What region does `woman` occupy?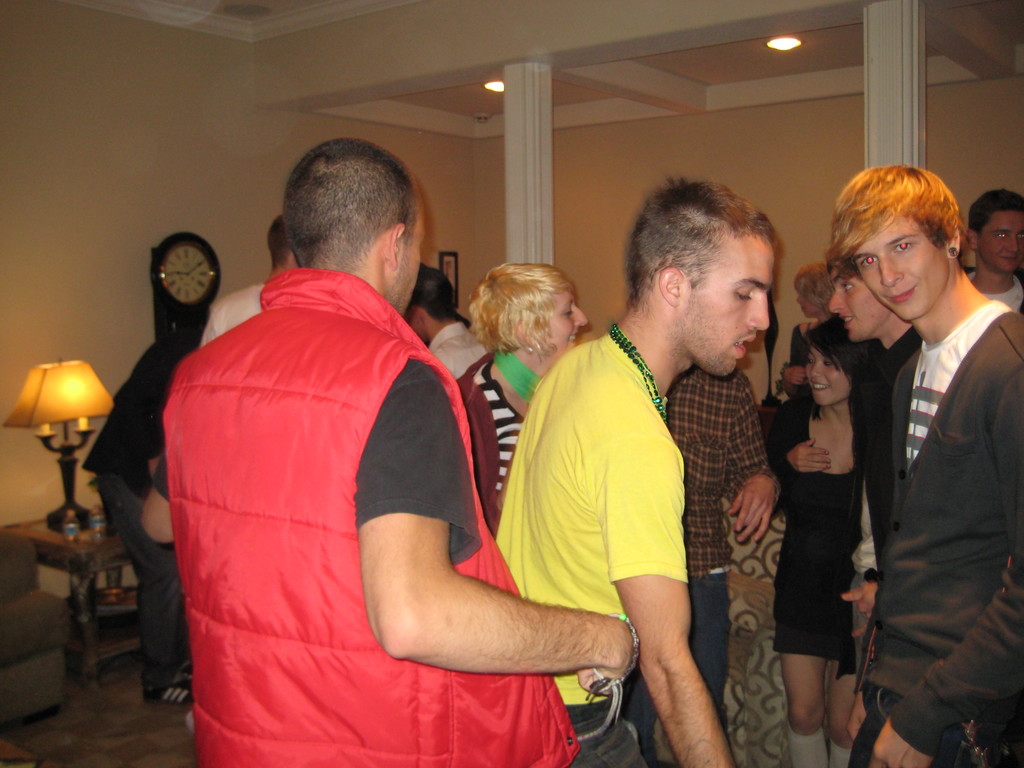
locate(770, 310, 922, 767).
